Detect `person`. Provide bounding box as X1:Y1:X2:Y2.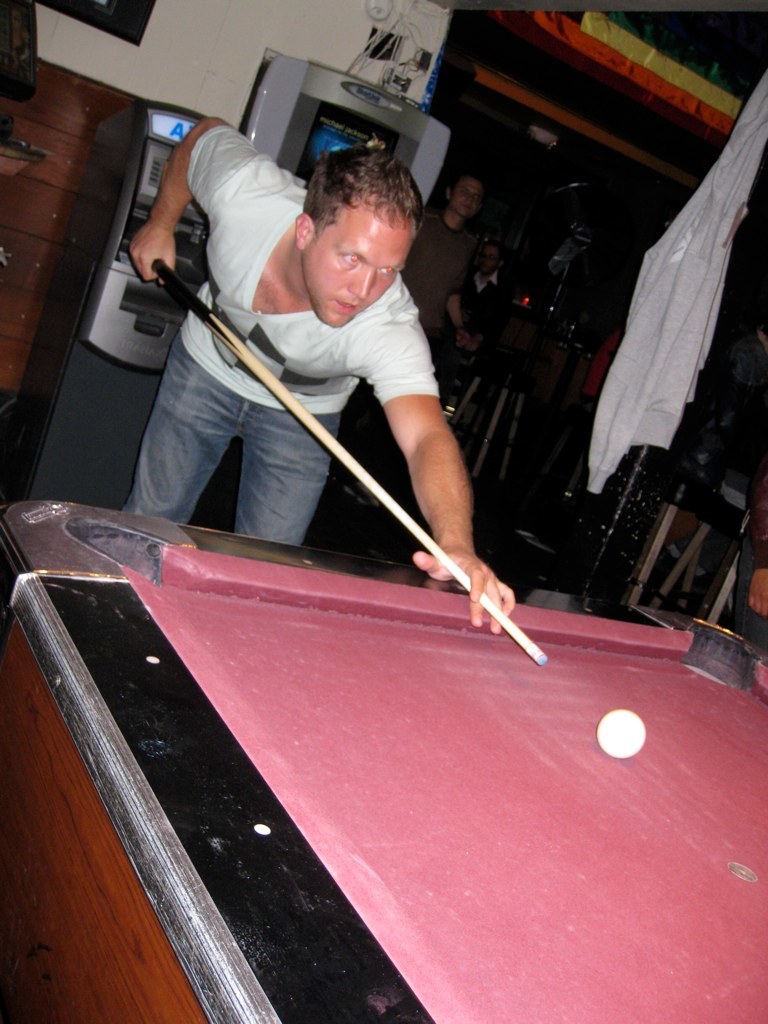
94:102:443:575.
